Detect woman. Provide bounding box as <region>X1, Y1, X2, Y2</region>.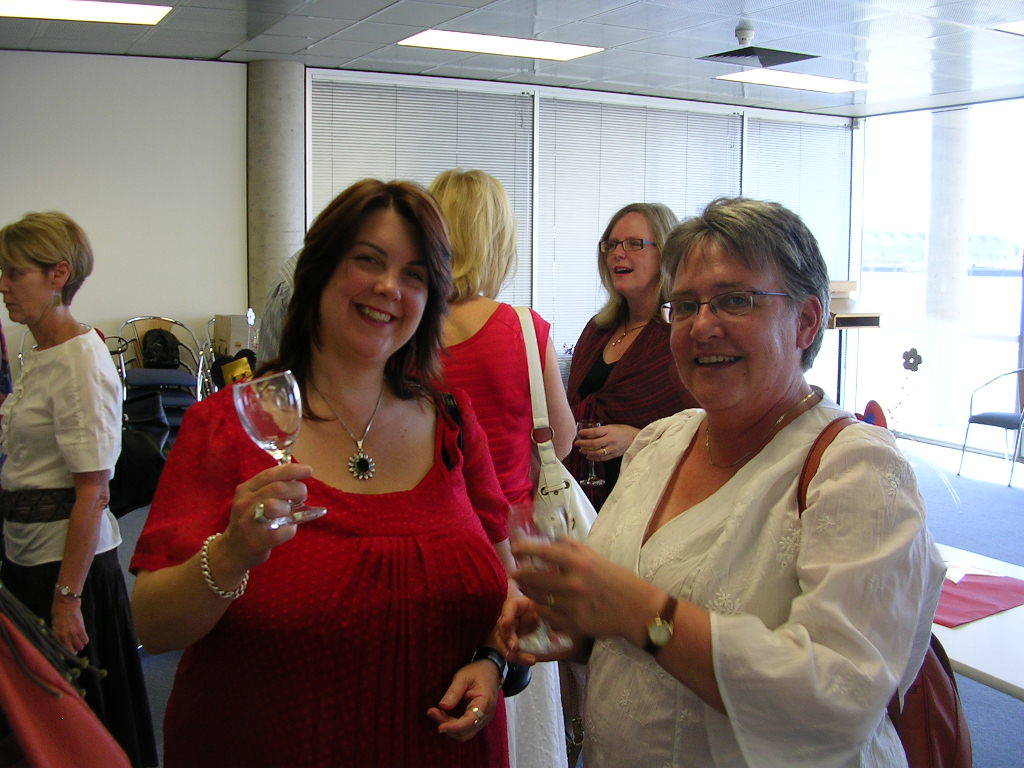
<region>130, 177, 532, 767</region>.
